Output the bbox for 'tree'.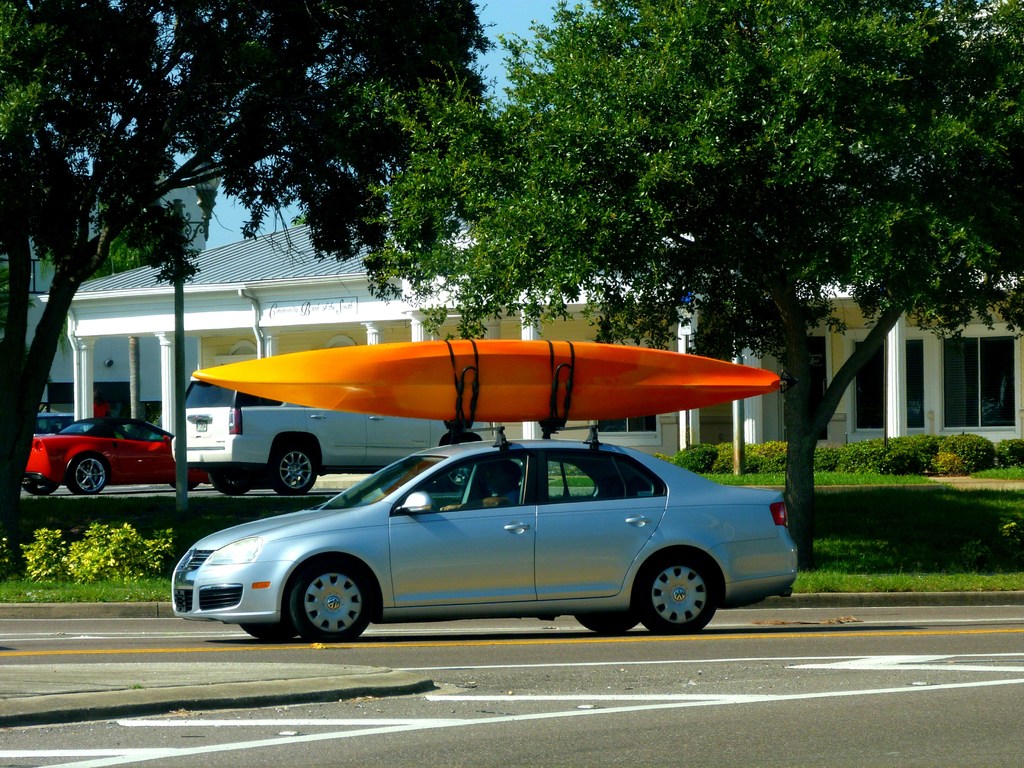
bbox(362, 0, 1023, 565).
